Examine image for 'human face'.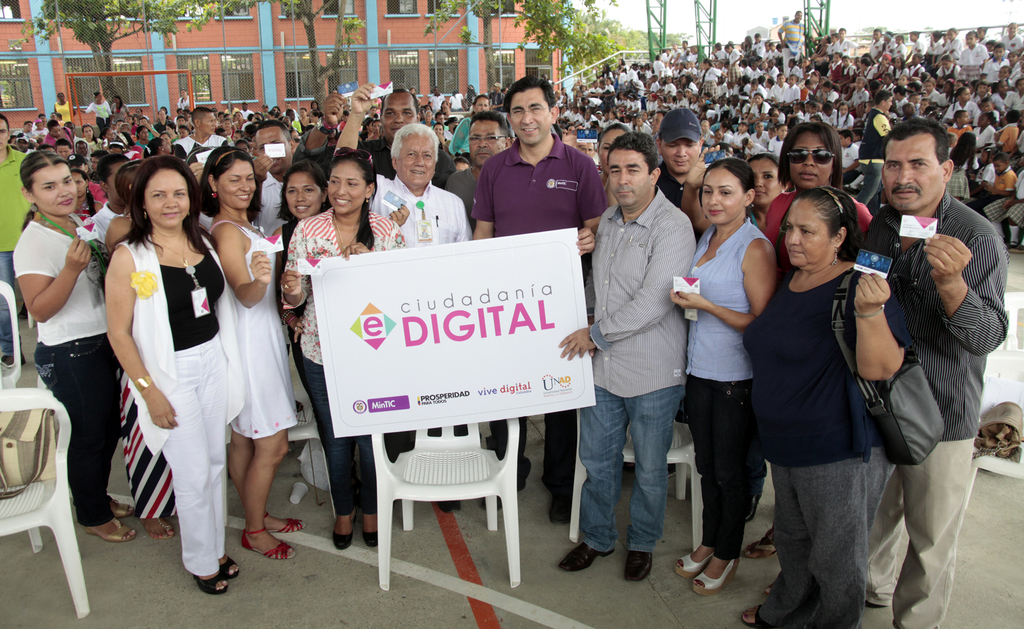
Examination result: x1=107 y1=160 x2=127 y2=207.
